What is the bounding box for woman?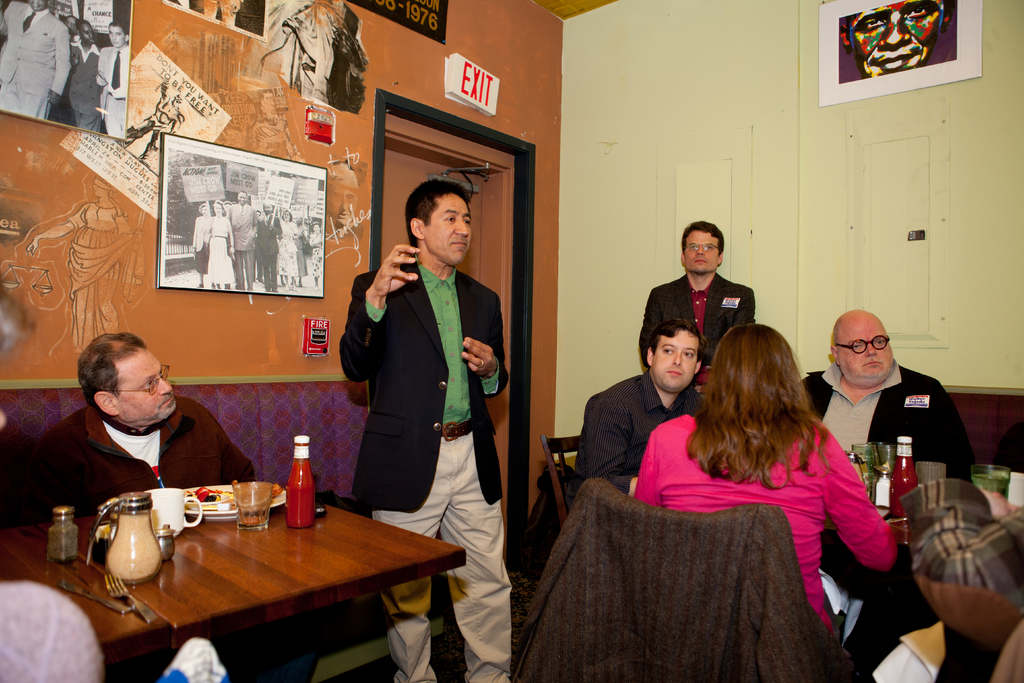
rect(273, 207, 296, 293).
